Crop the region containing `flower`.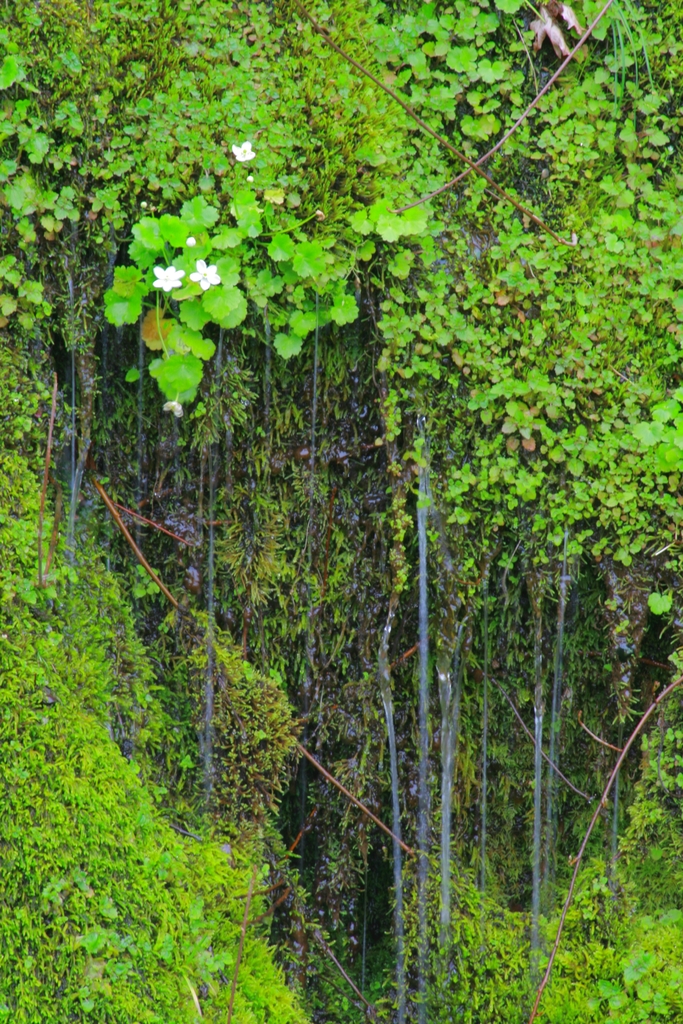
Crop region: x1=224, y1=135, x2=258, y2=163.
